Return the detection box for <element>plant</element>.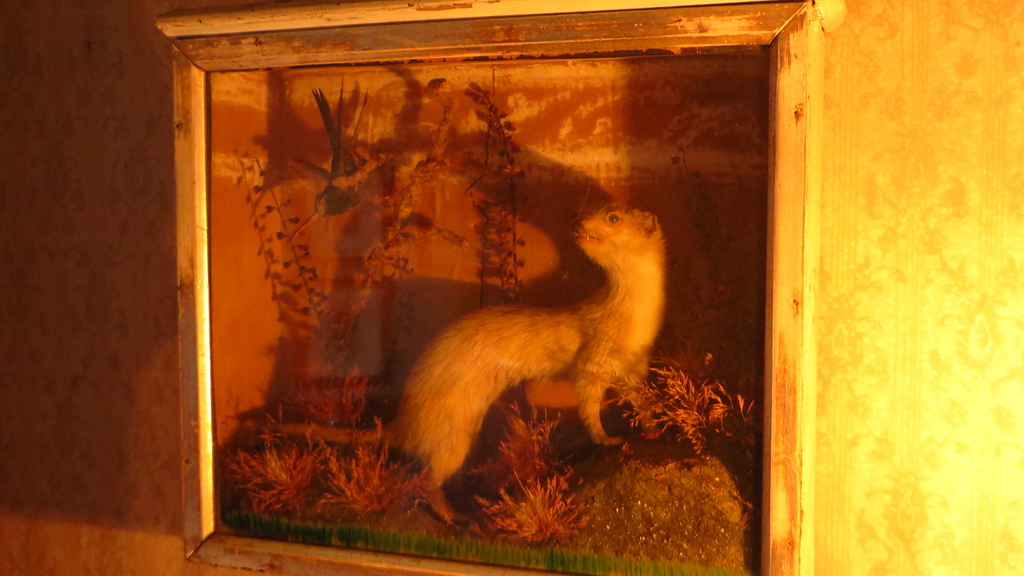
bbox=[448, 482, 563, 541].
